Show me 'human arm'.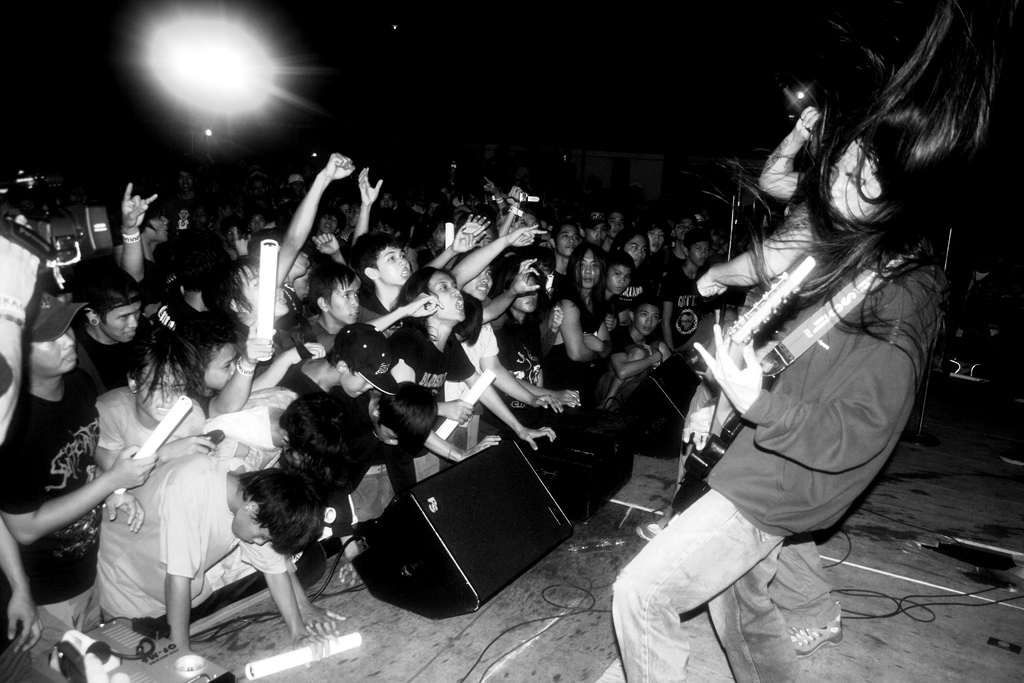
'human arm' is here: crop(449, 334, 561, 454).
